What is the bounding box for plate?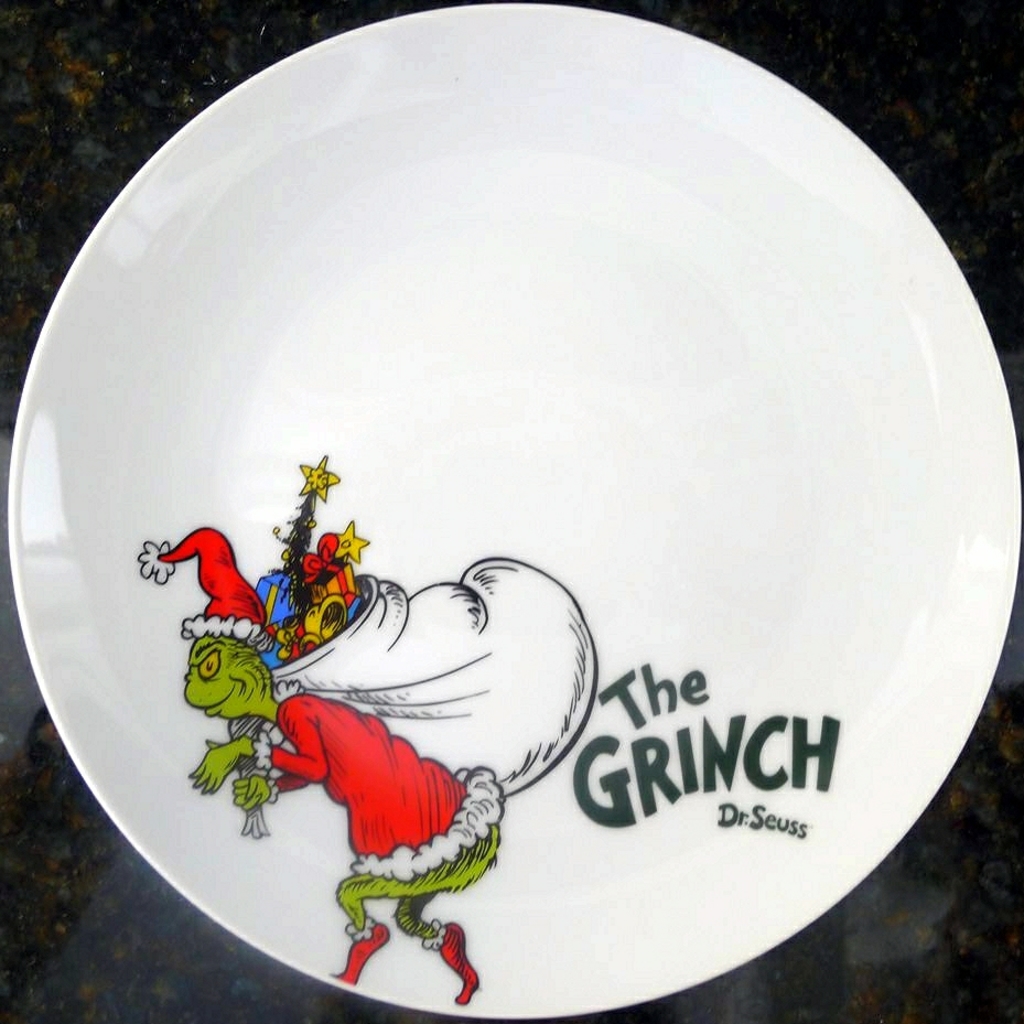
x1=0, y1=0, x2=1023, y2=1022.
